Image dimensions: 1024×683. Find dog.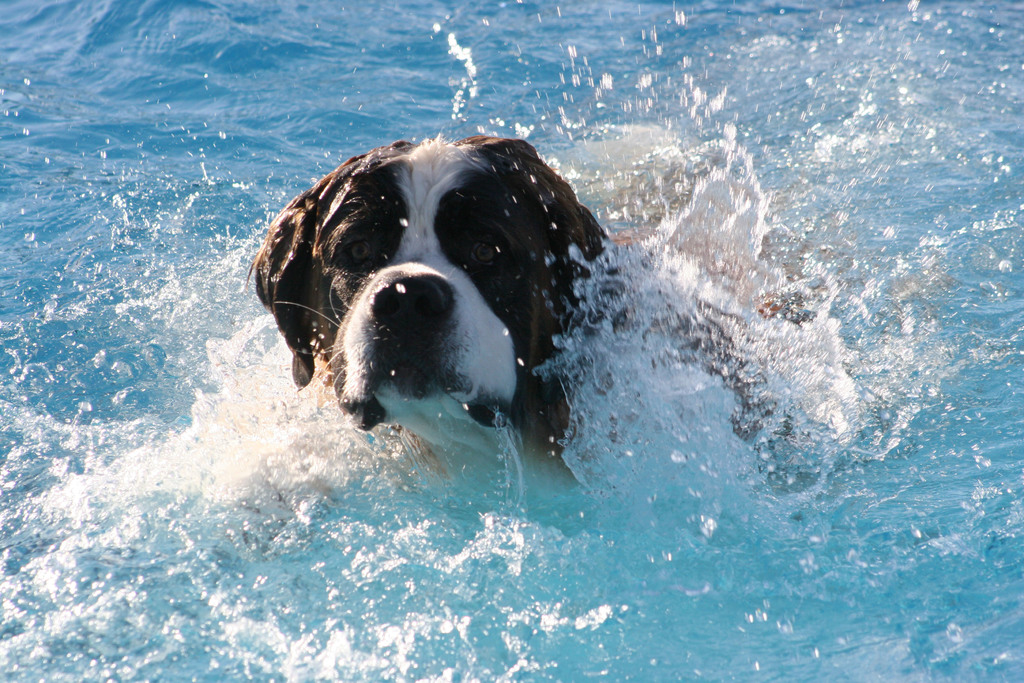
[246,133,760,460].
